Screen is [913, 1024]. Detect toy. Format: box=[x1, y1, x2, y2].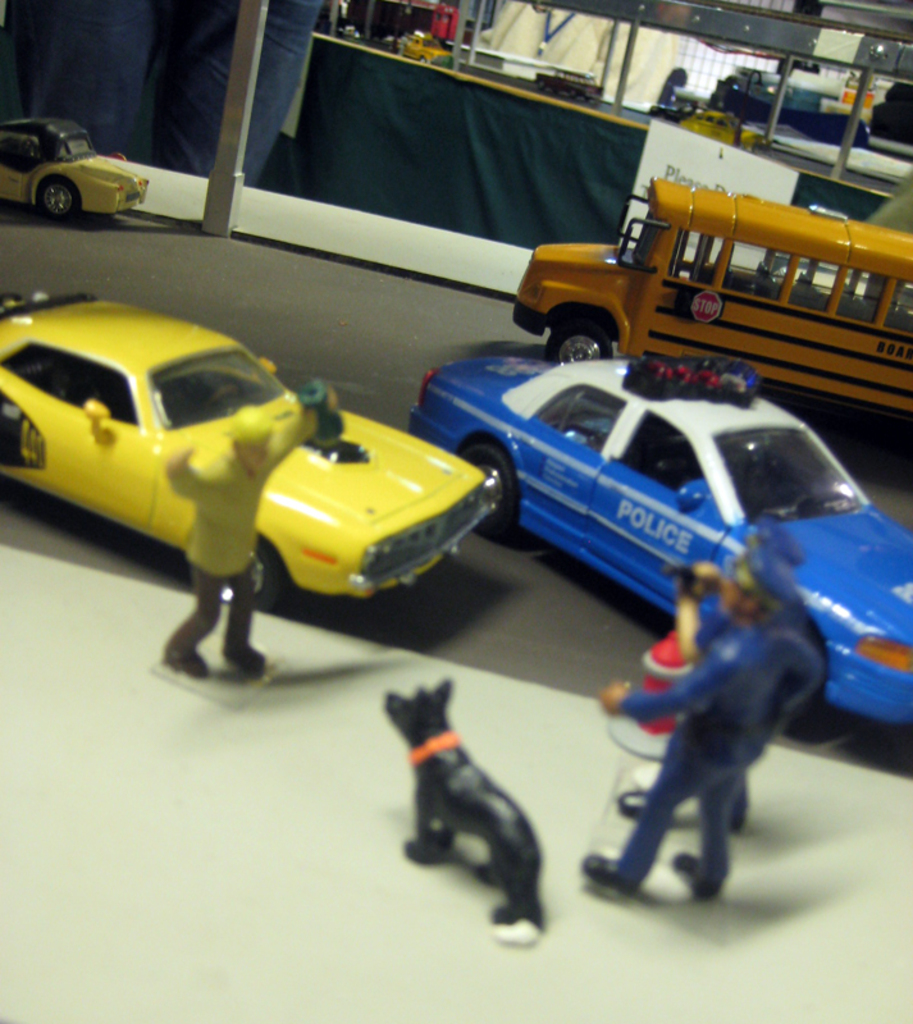
box=[384, 678, 554, 946].
